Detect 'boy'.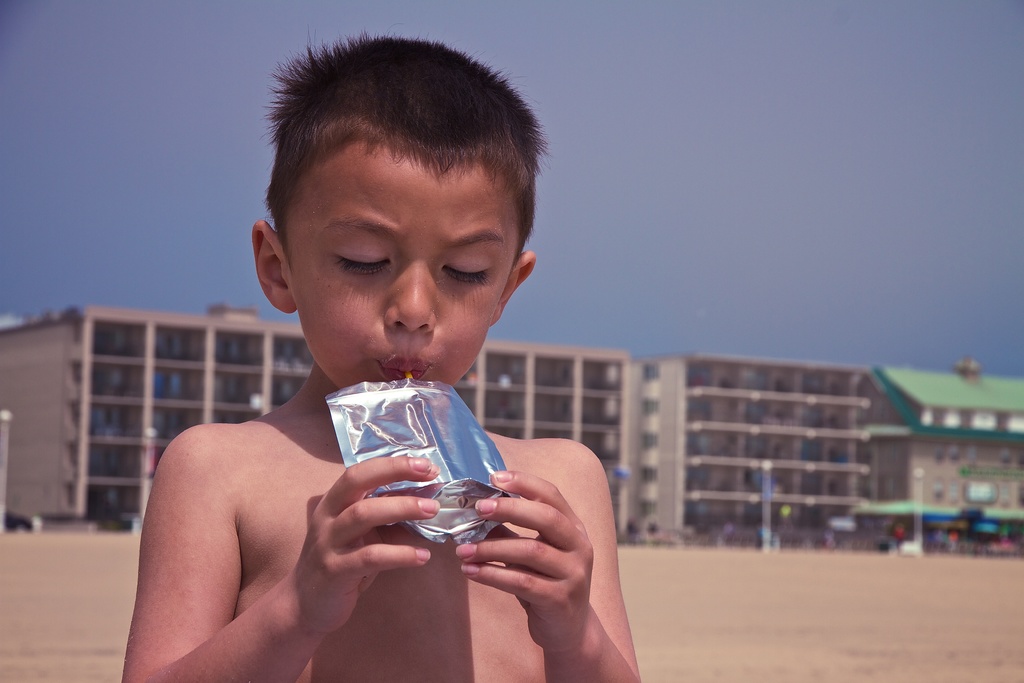
Detected at <bbox>118, 37, 641, 682</bbox>.
